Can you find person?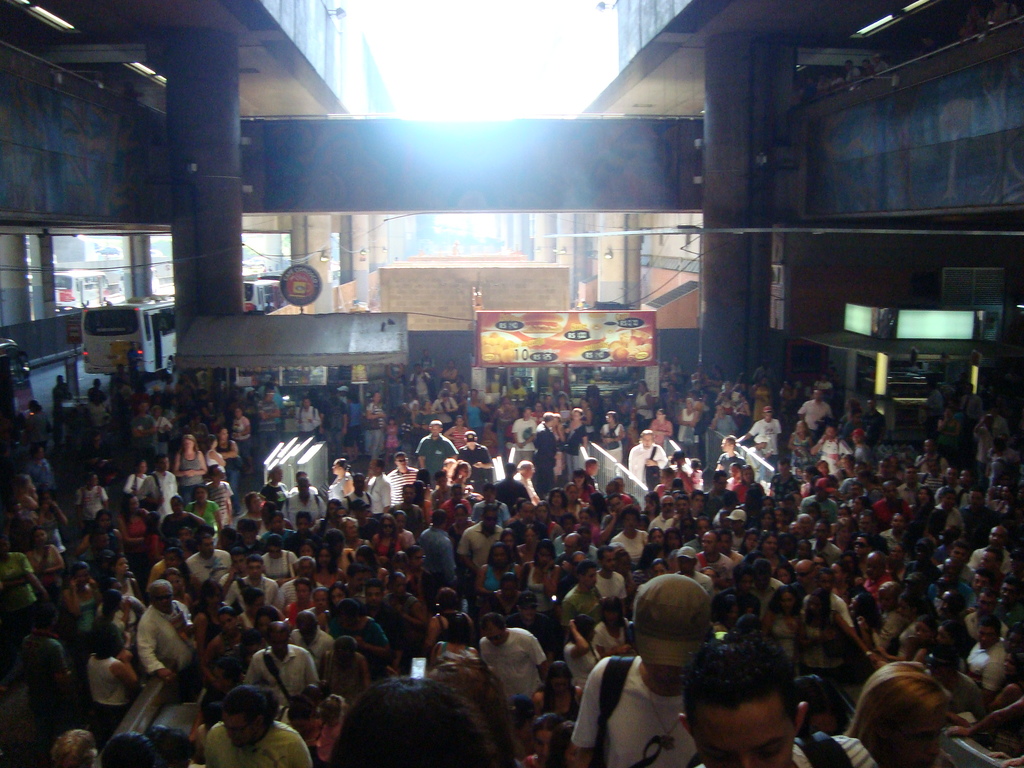
Yes, bounding box: bbox=(579, 462, 605, 508).
